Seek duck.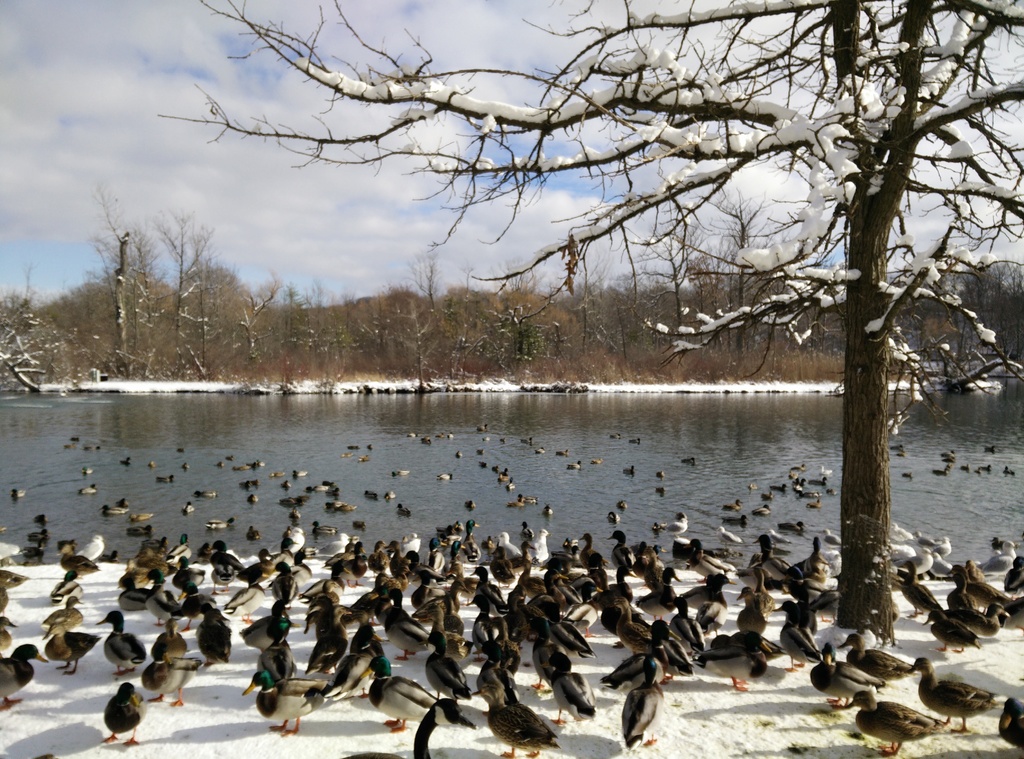
left=312, top=578, right=358, bottom=647.
